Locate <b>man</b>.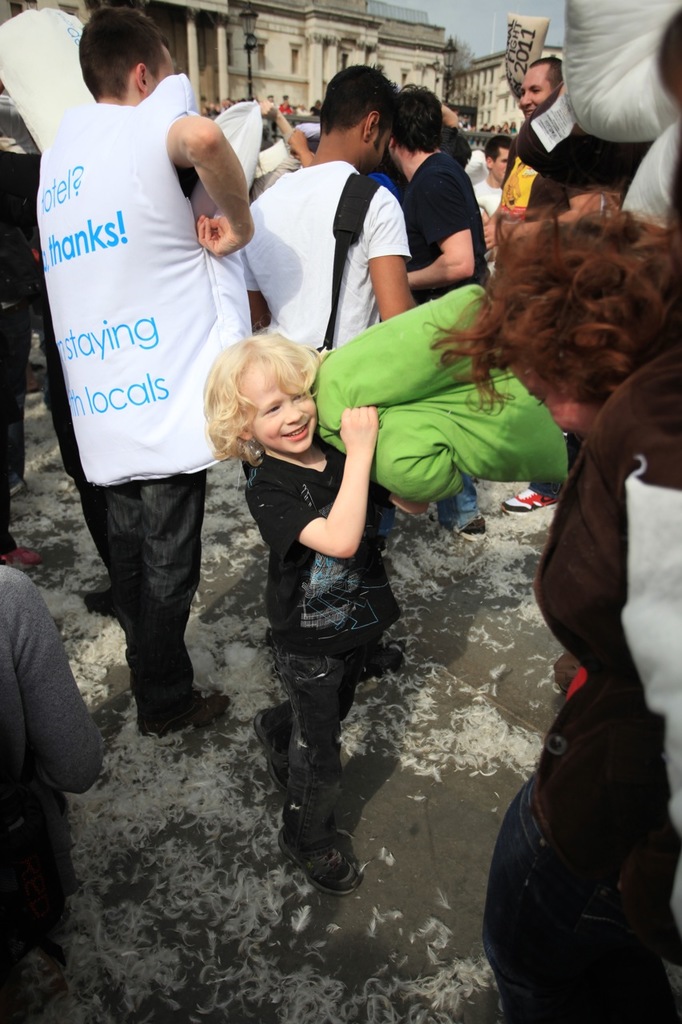
Bounding box: [x1=489, y1=50, x2=571, y2=202].
